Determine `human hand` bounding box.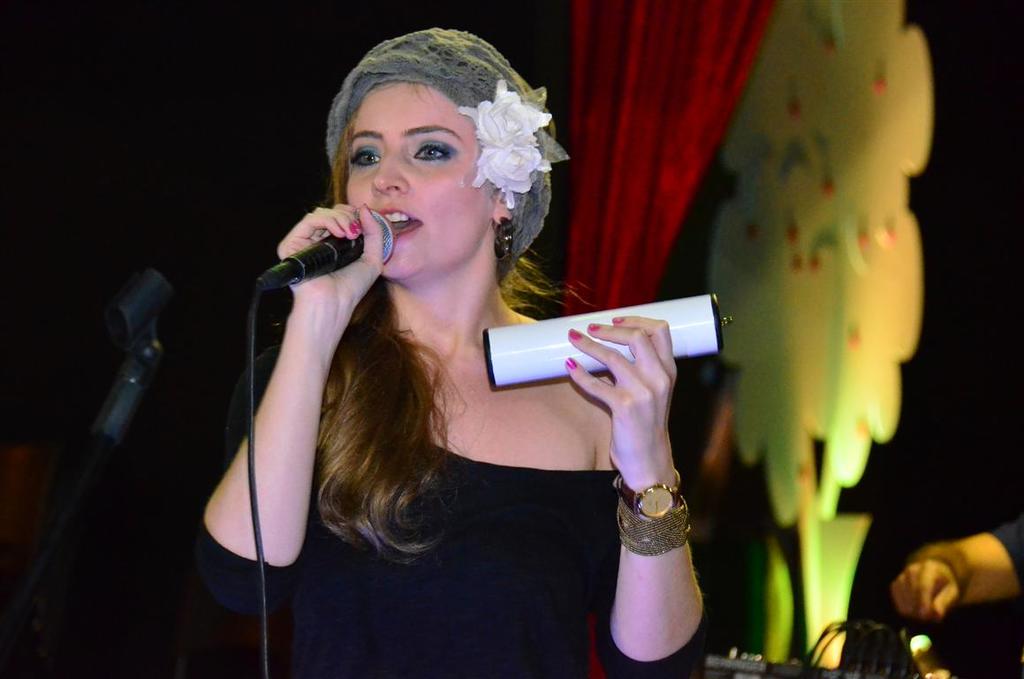
Determined: bbox=(889, 558, 964, 623).
